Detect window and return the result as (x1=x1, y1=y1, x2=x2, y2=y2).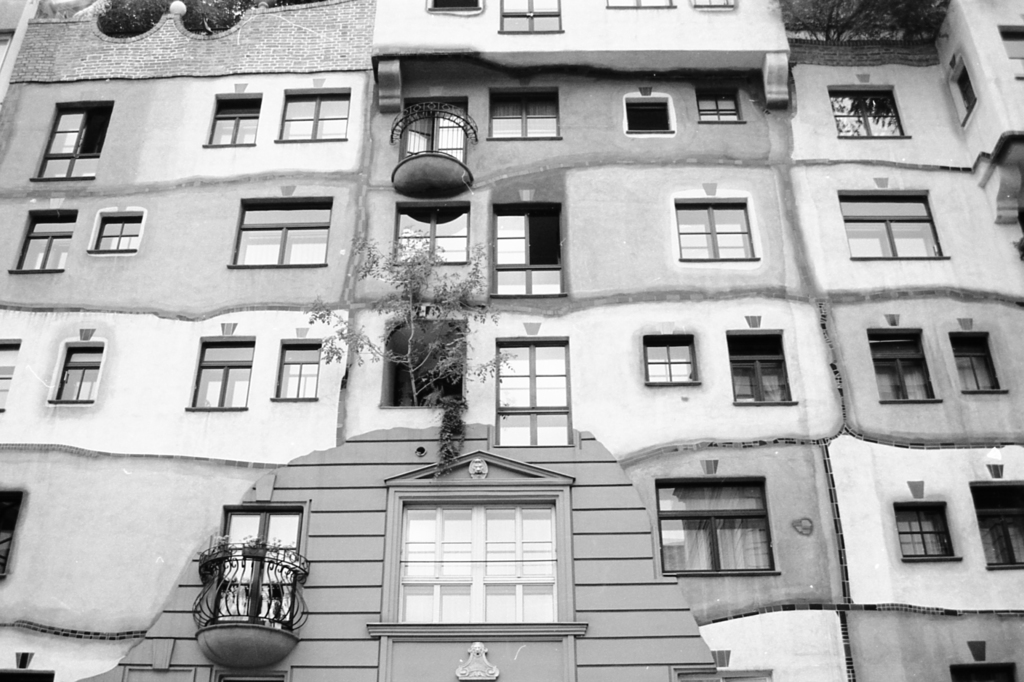
(x1=42, y1=327, x2=96, y2=403).
